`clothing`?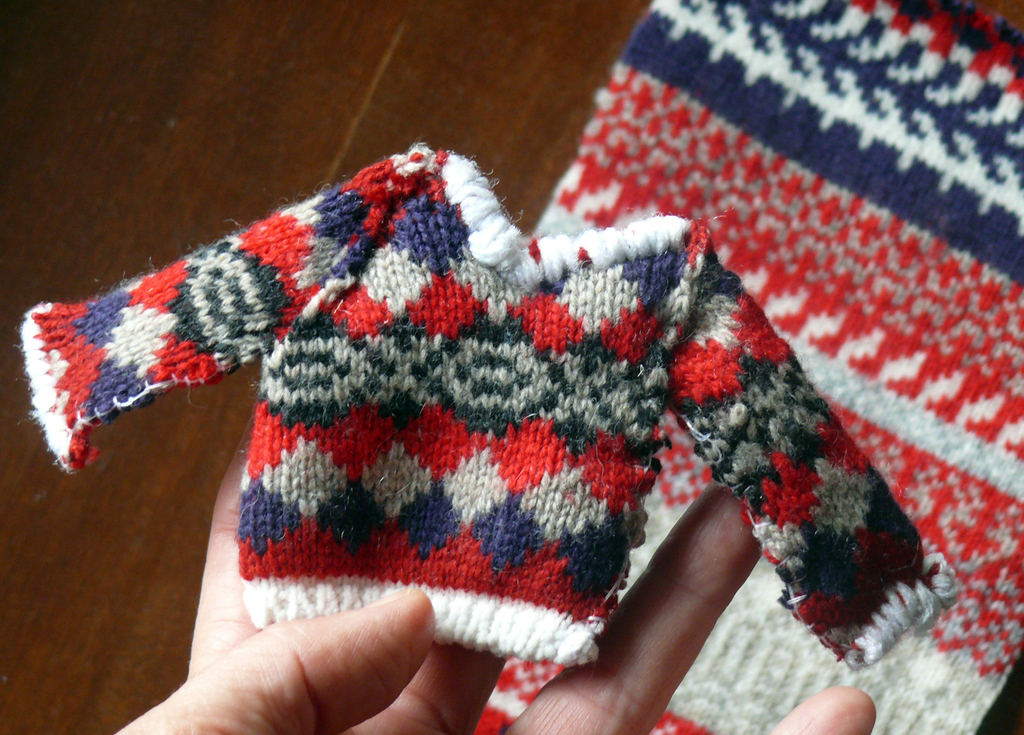
l=19, t=139, r=964, b=672
